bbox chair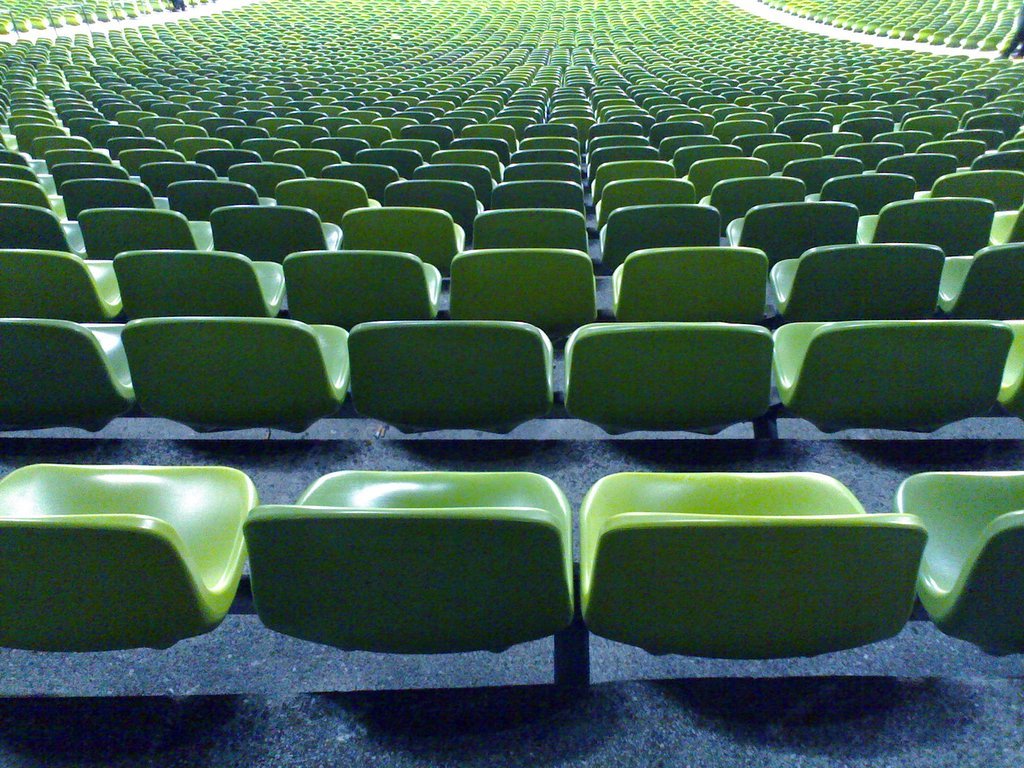
Rect(697, 174, 810, 224)
